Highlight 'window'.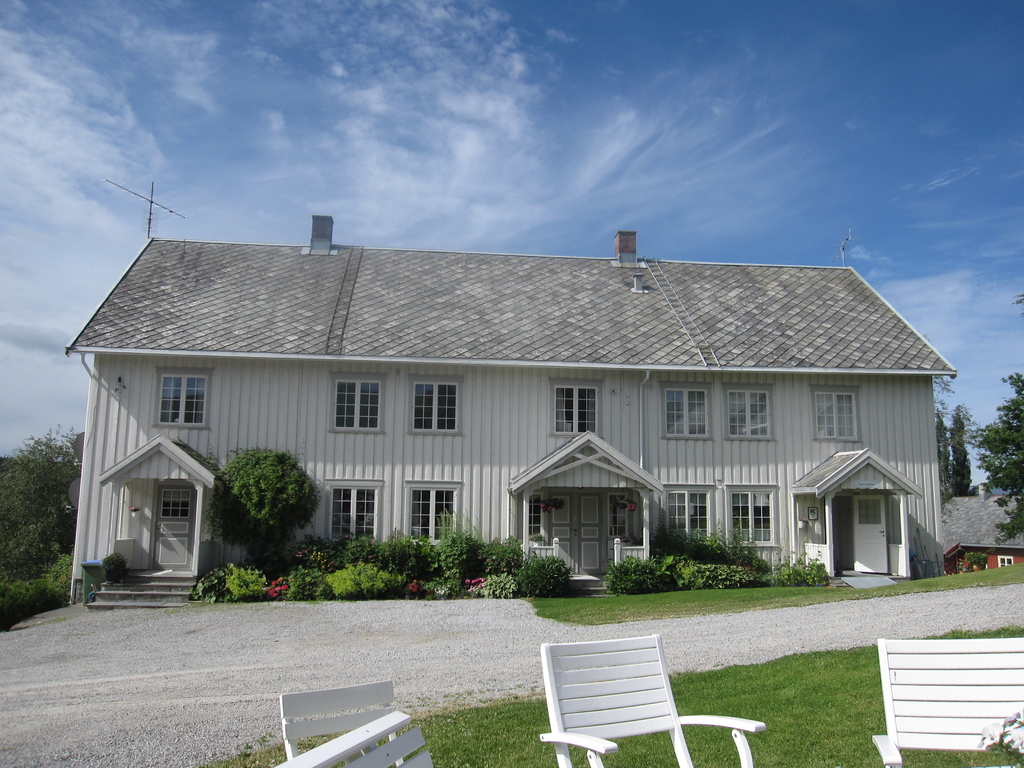
Highlighted region: <region>725, 487, 782, 548</region>.
